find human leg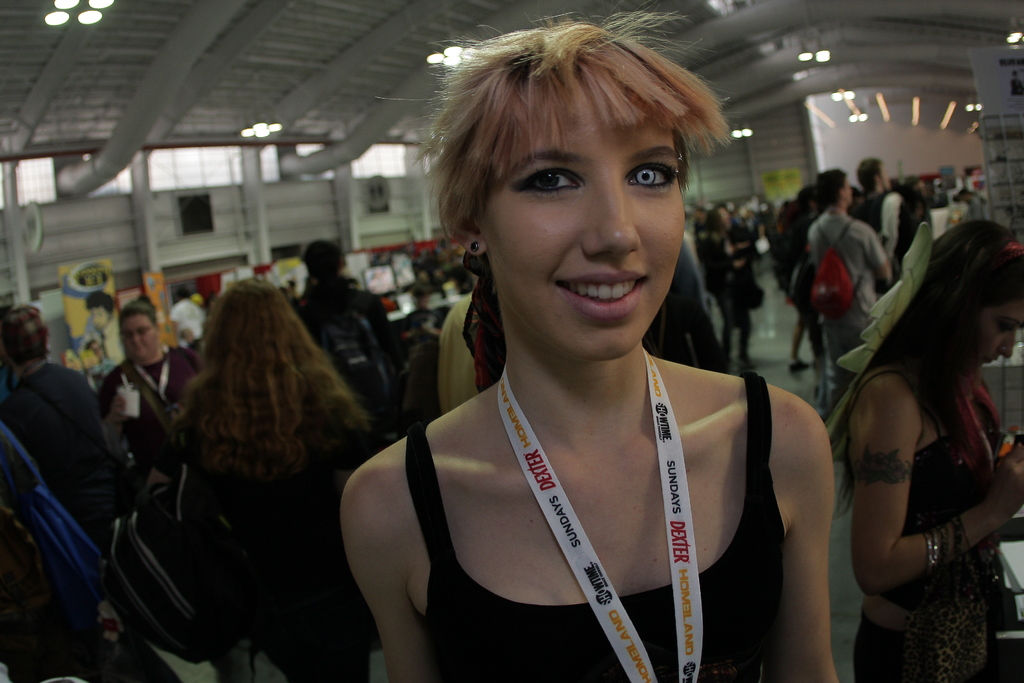
[left=717, top=292, right=728, bottom=368]
